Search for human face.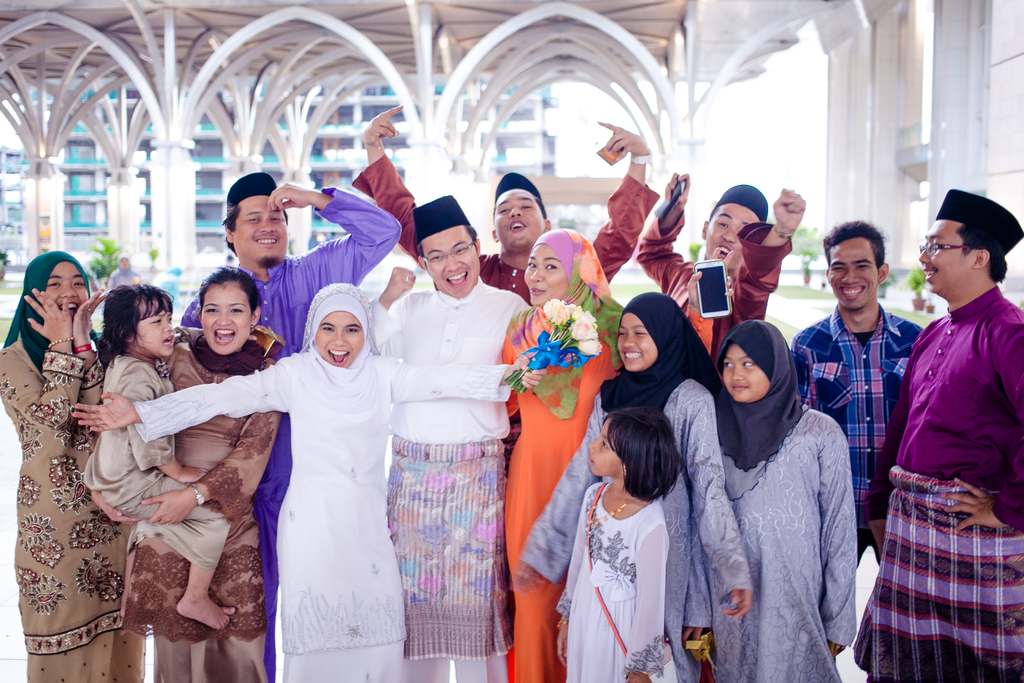
Found at 719 340 770 402.
